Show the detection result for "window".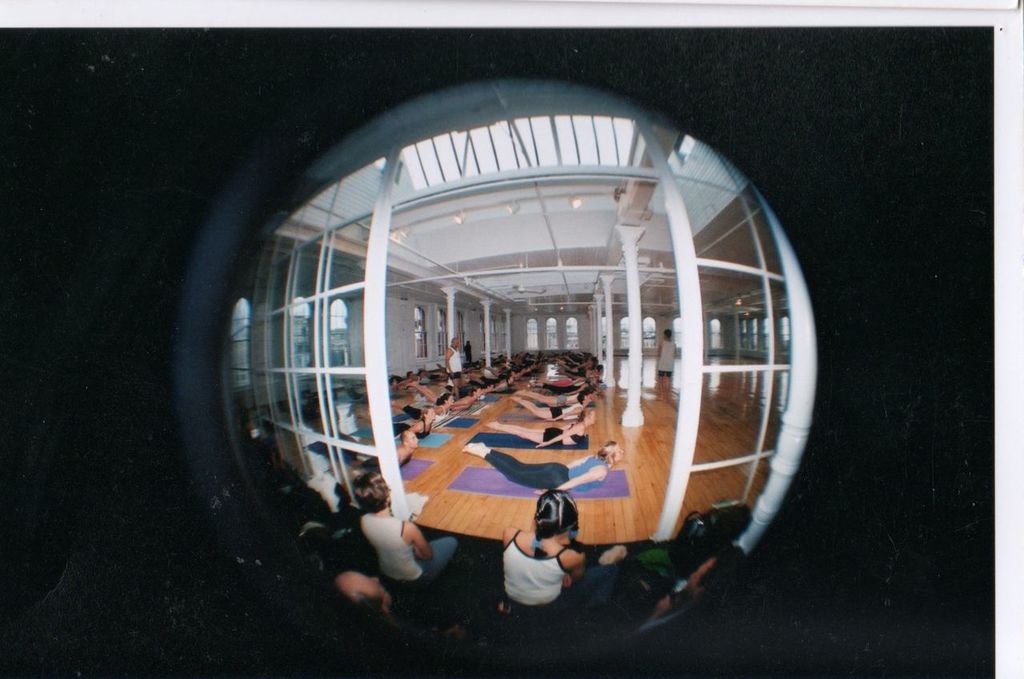
452,304,471,351.
